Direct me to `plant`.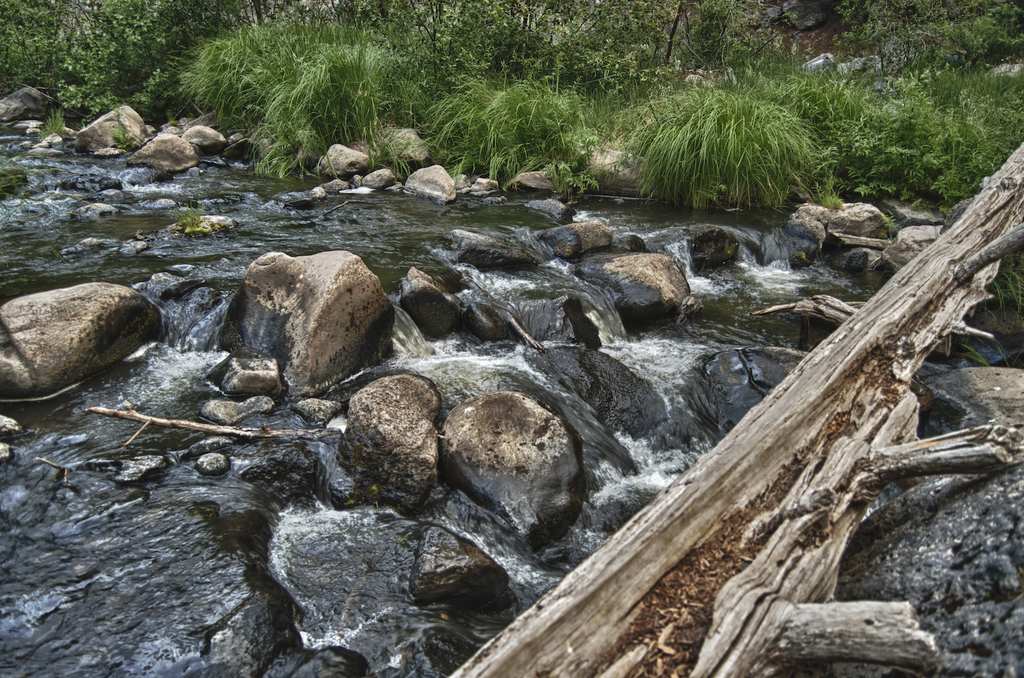
Direction: box=[956, 250, 1023, 367].
